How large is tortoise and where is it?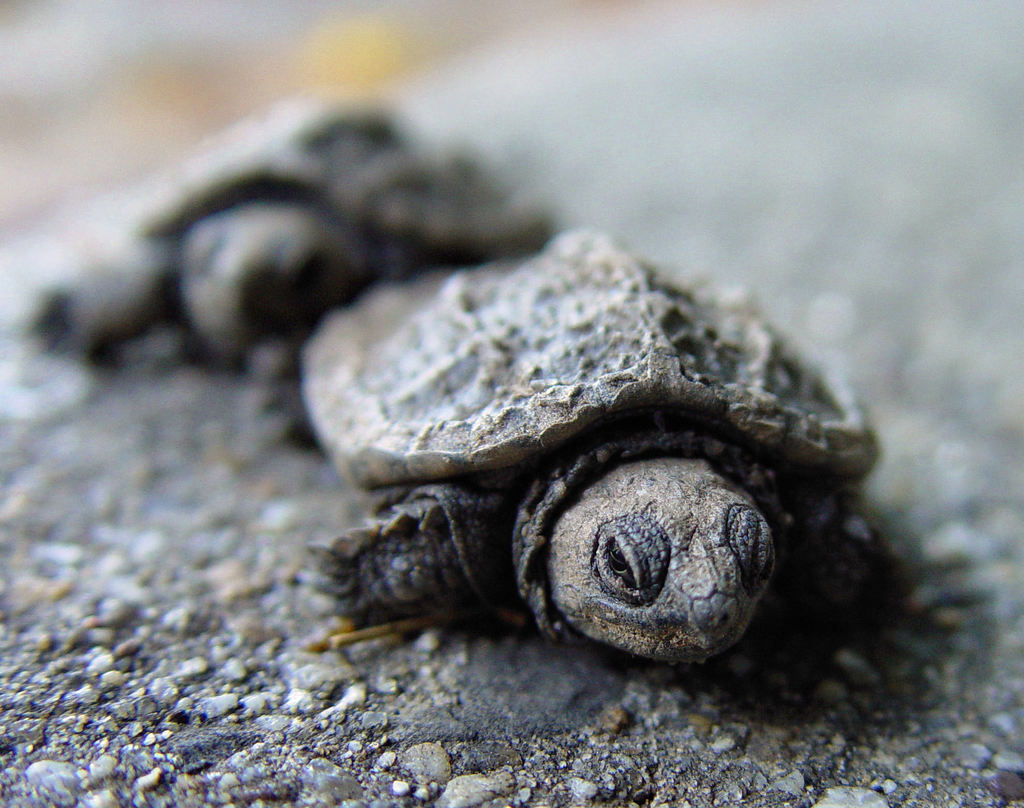
Bounding box: box(299, 222, 888, 670).
